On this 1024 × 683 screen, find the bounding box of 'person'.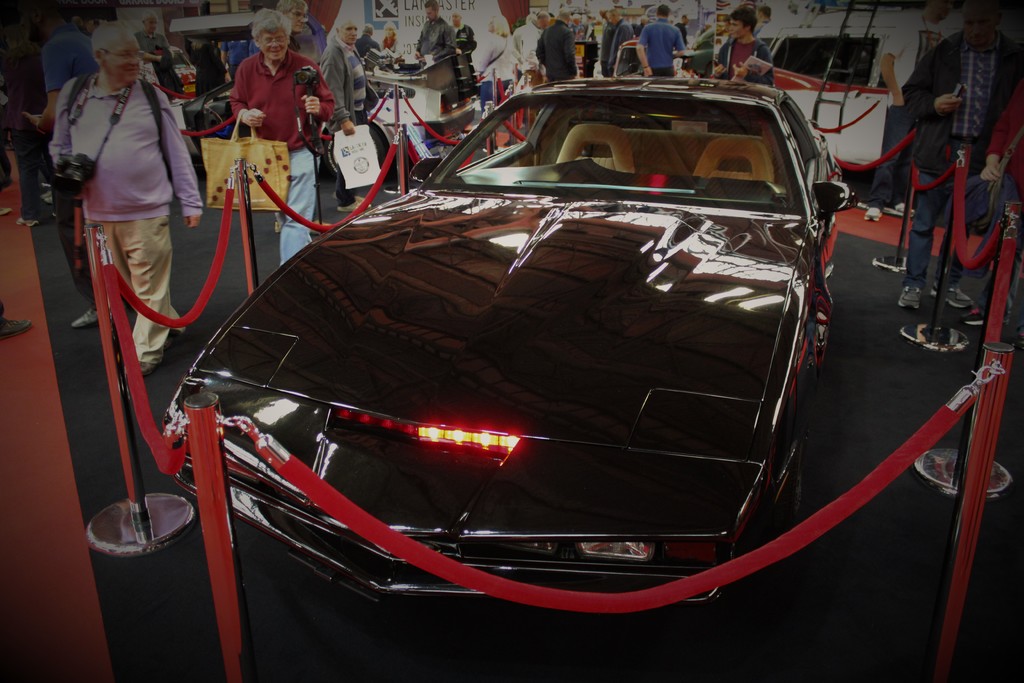
Bounding box: pyautogui.locateOnScreen(477, 17, 527, 94).
